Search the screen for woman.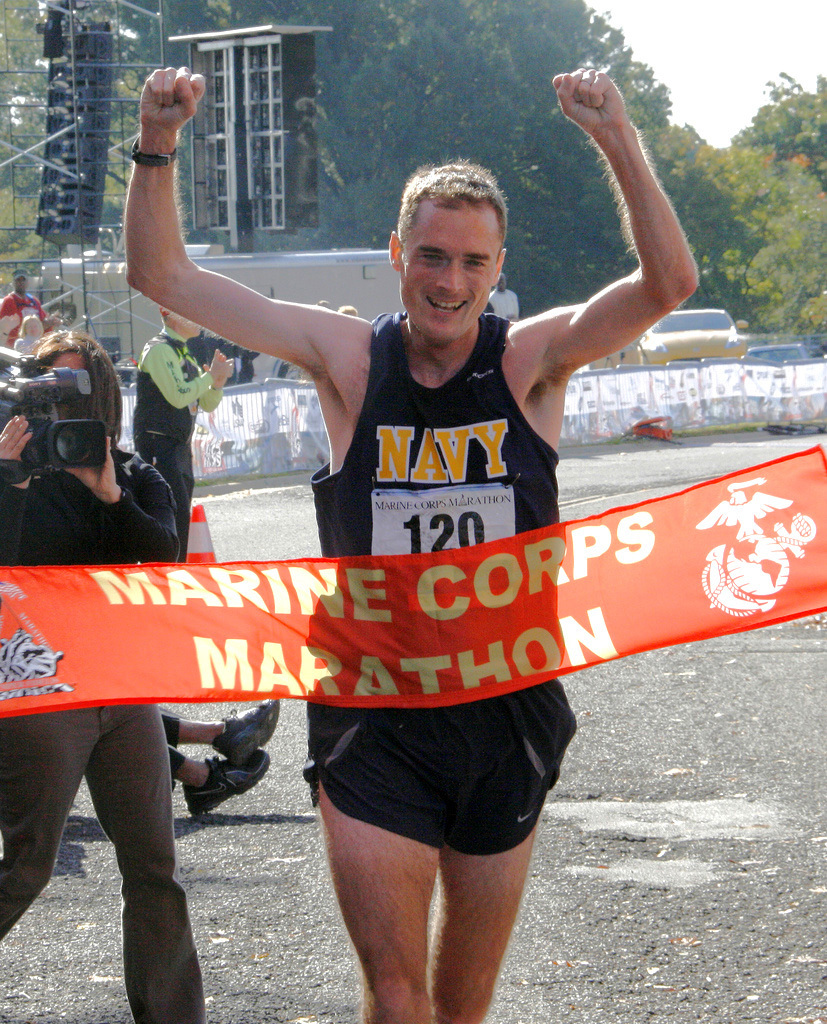
Found at <box>0,328,210,1023</box>.
